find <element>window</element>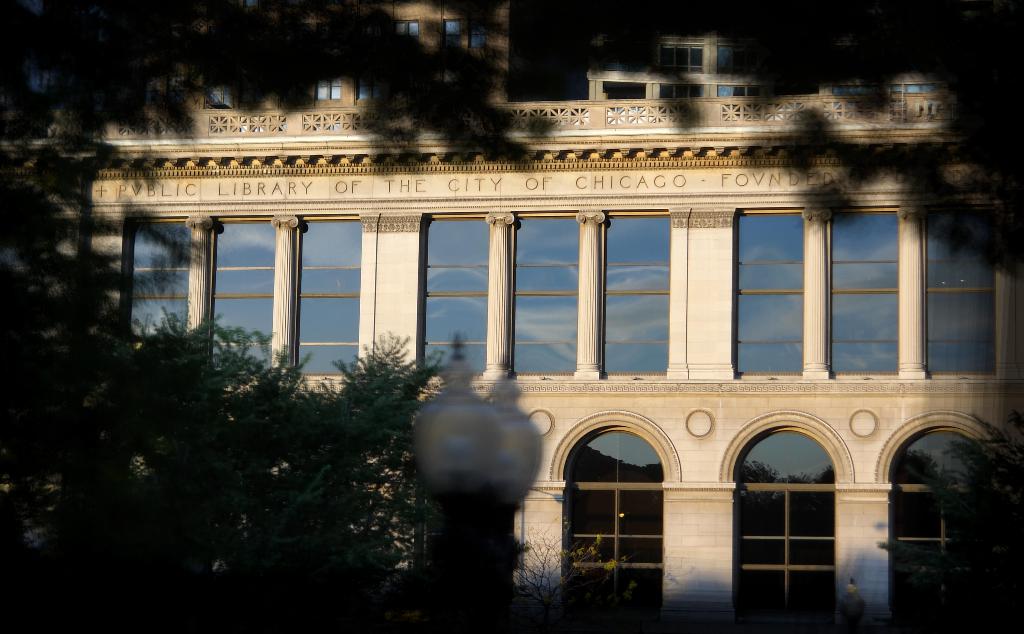
left=290, top=216, right=372, bottom=374
